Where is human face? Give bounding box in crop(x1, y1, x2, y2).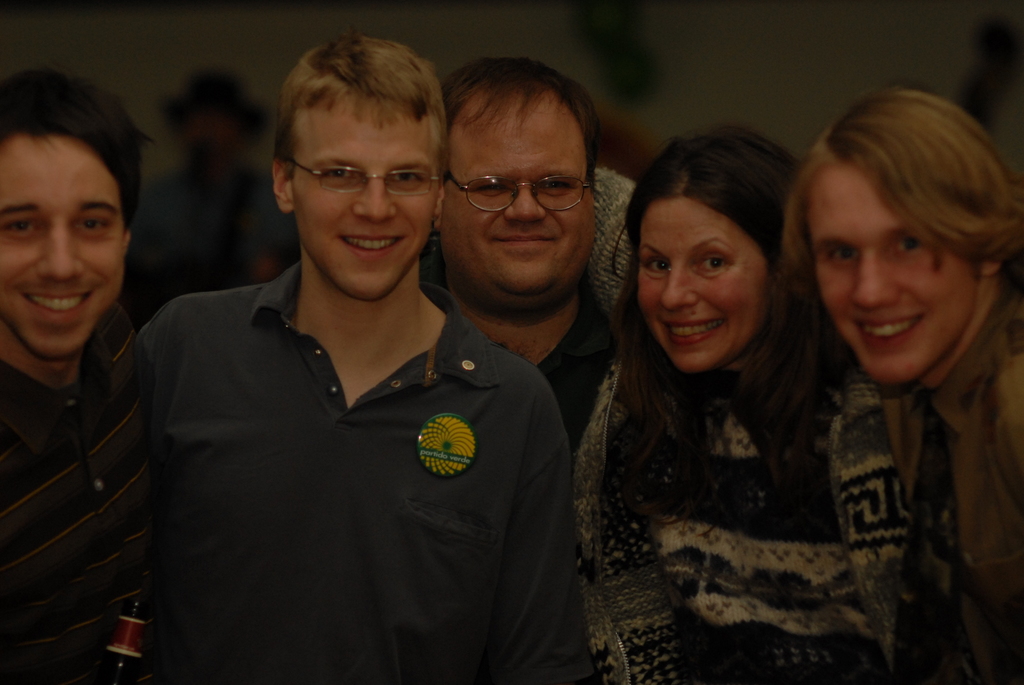
crop(444, 91, 598, 295).
